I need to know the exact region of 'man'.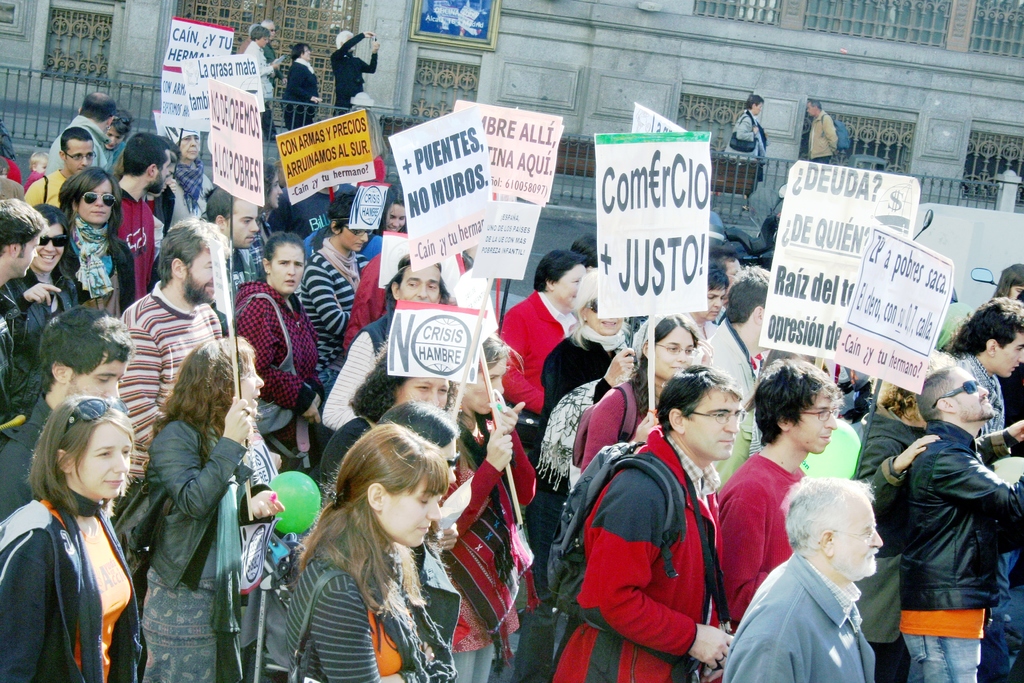
Region: l=329, t=21, r=384, b=126.
